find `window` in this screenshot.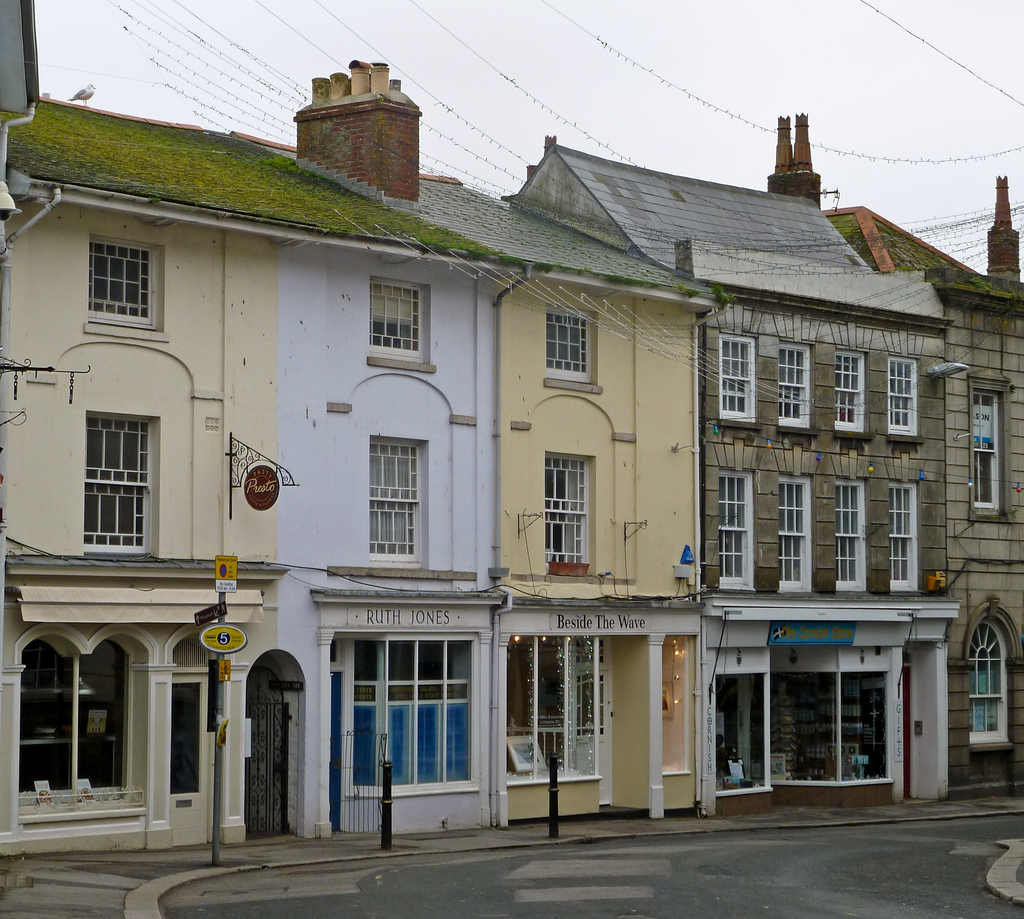
The bounding box for `window` is 541 451 595 573.
